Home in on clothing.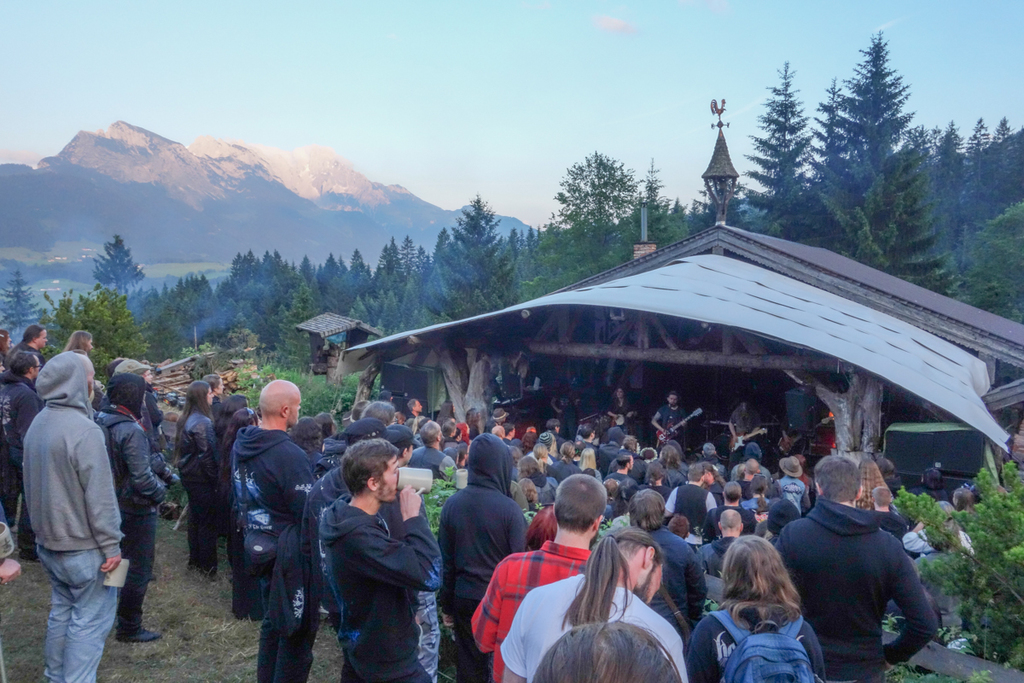
Homed in at l=410, t=446, r=463, b=487.
